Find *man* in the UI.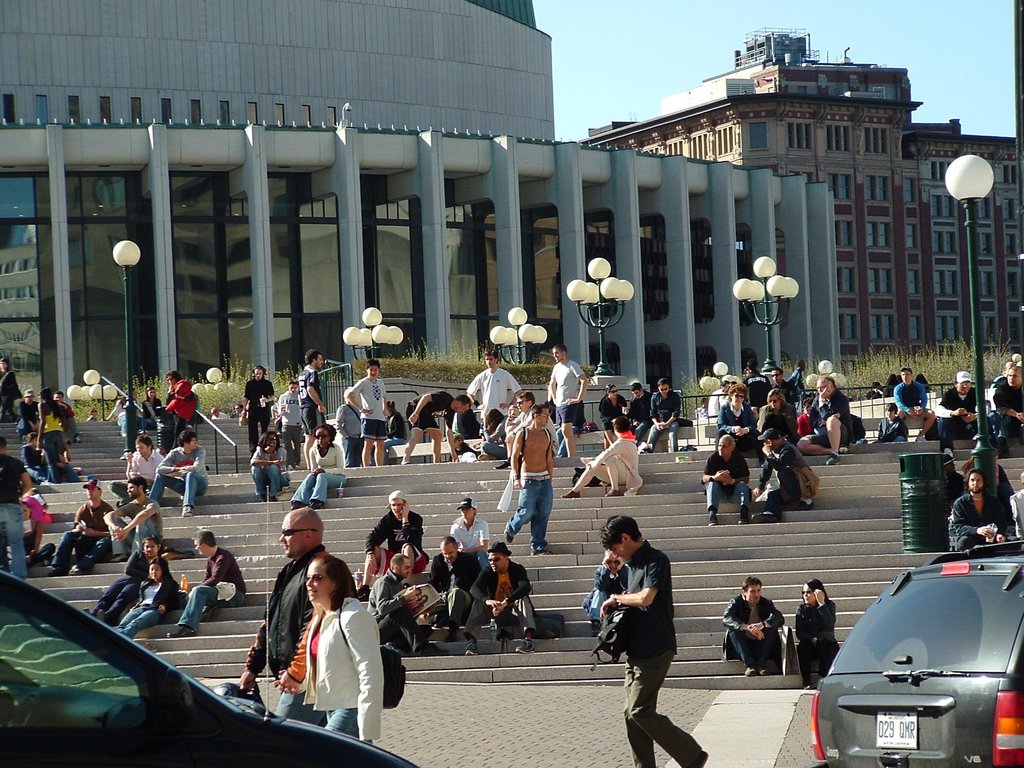
UI element at pyautogui.locateOnScreen(452, 503, 494, 575).
